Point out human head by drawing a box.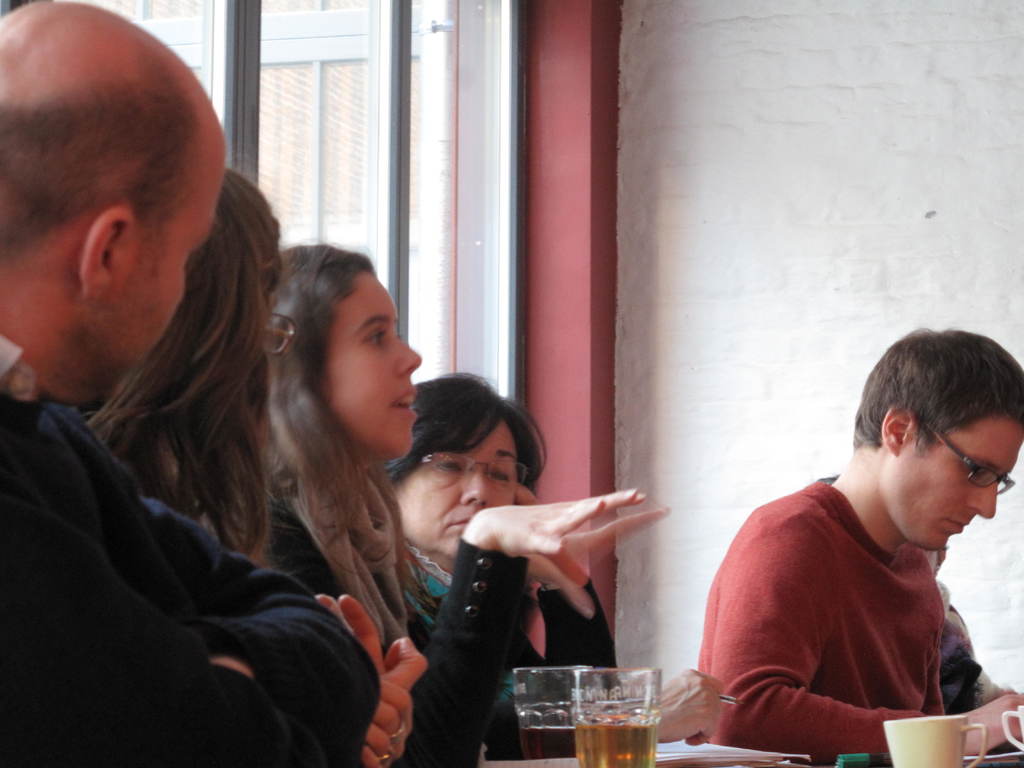
bbox=[136, 165, 285, 447].
